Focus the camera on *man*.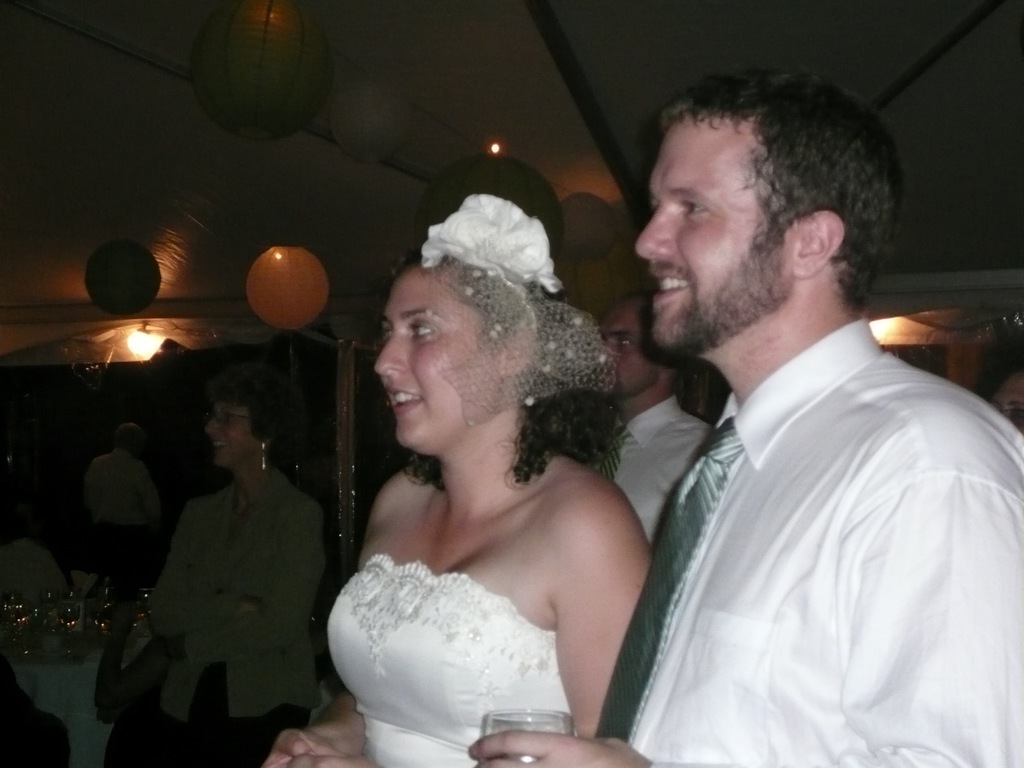
Focus region: [x1=605, y1=293, x2=711, y2=549].
